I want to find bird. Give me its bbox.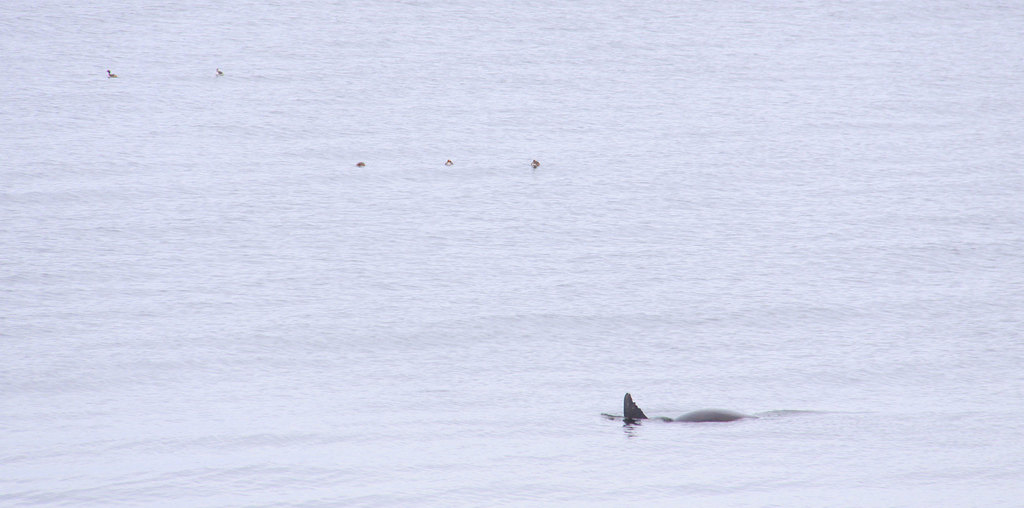
BBox(440, 158, 454, 164).
